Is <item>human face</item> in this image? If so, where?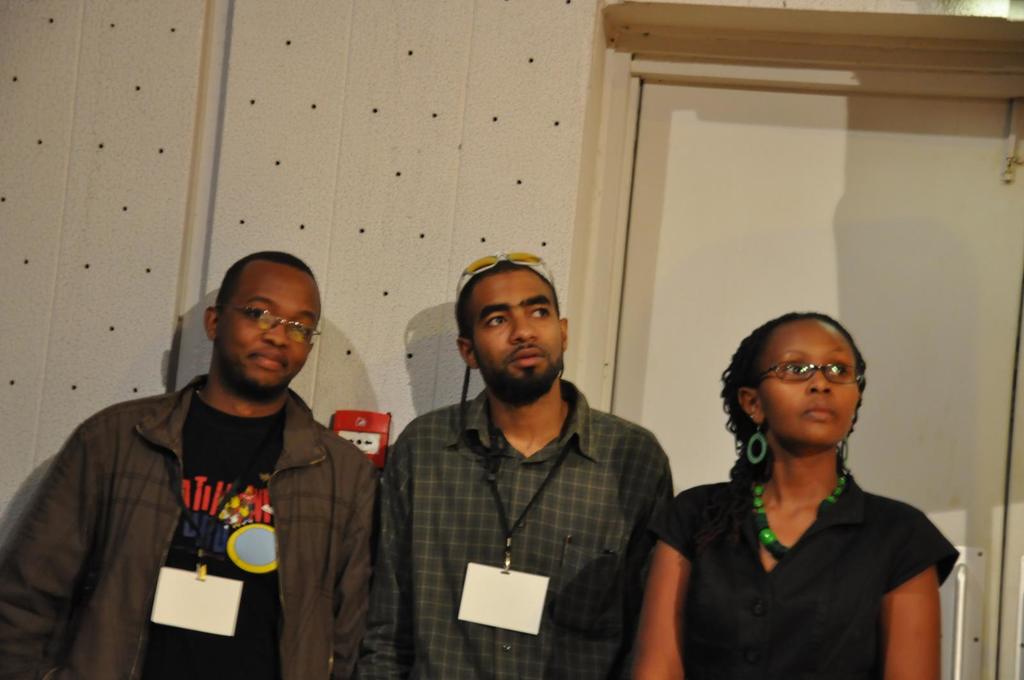
Yes, at [218, 259, 318, 393].
